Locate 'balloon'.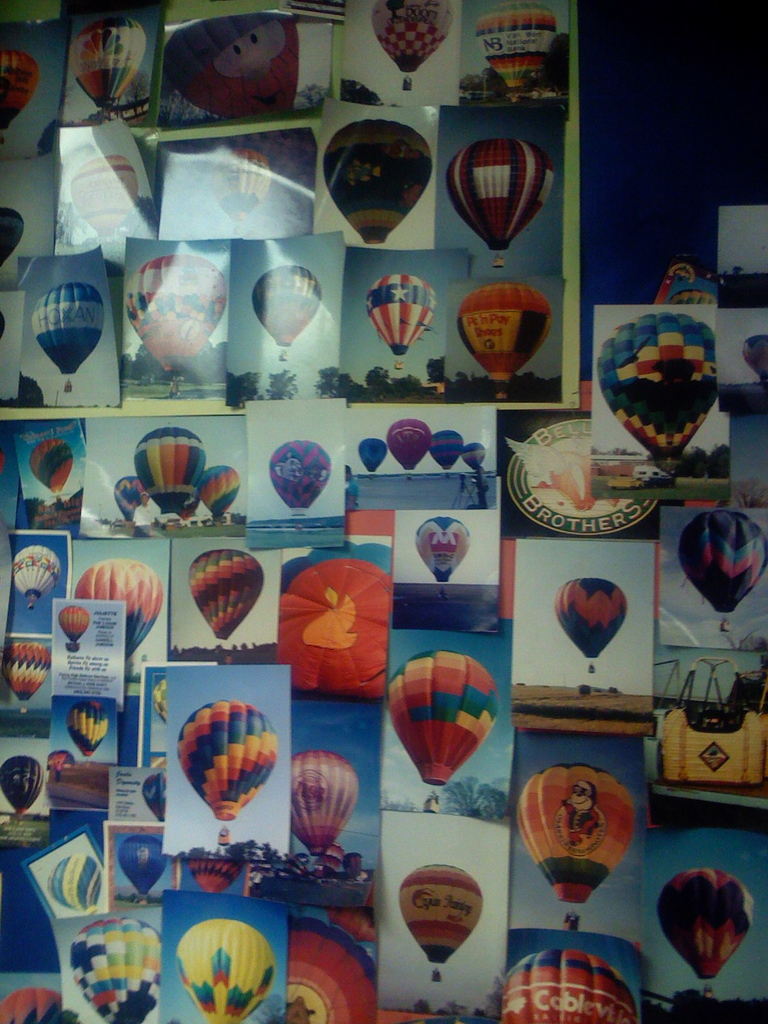
Bounding box: [370, 0, 454, 73].
